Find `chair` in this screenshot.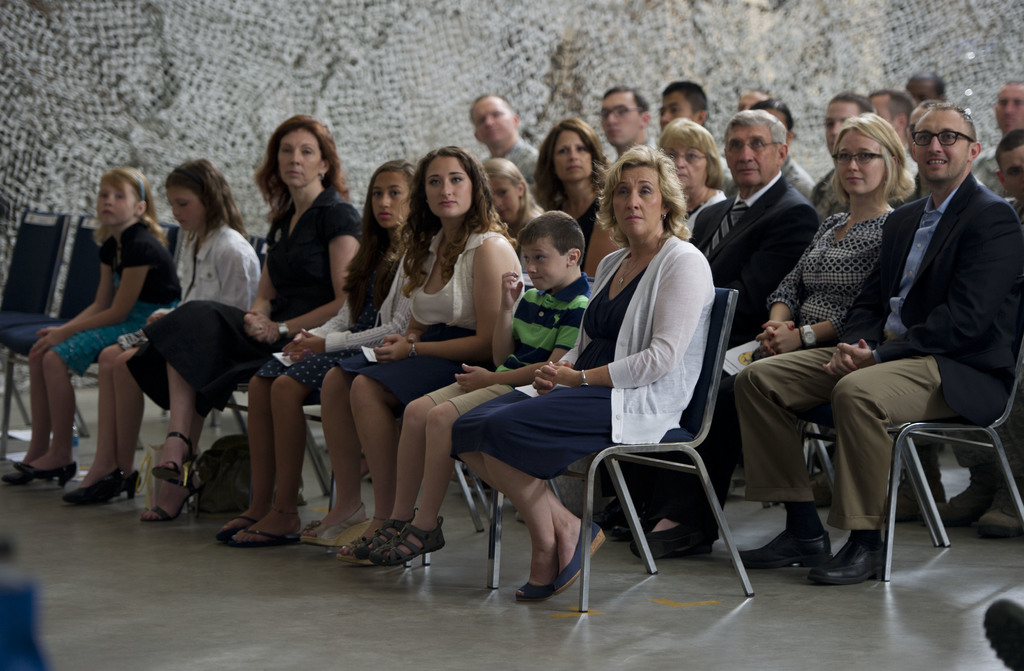
The bounding box for `chair` is (800, 334, 1023, 586).
